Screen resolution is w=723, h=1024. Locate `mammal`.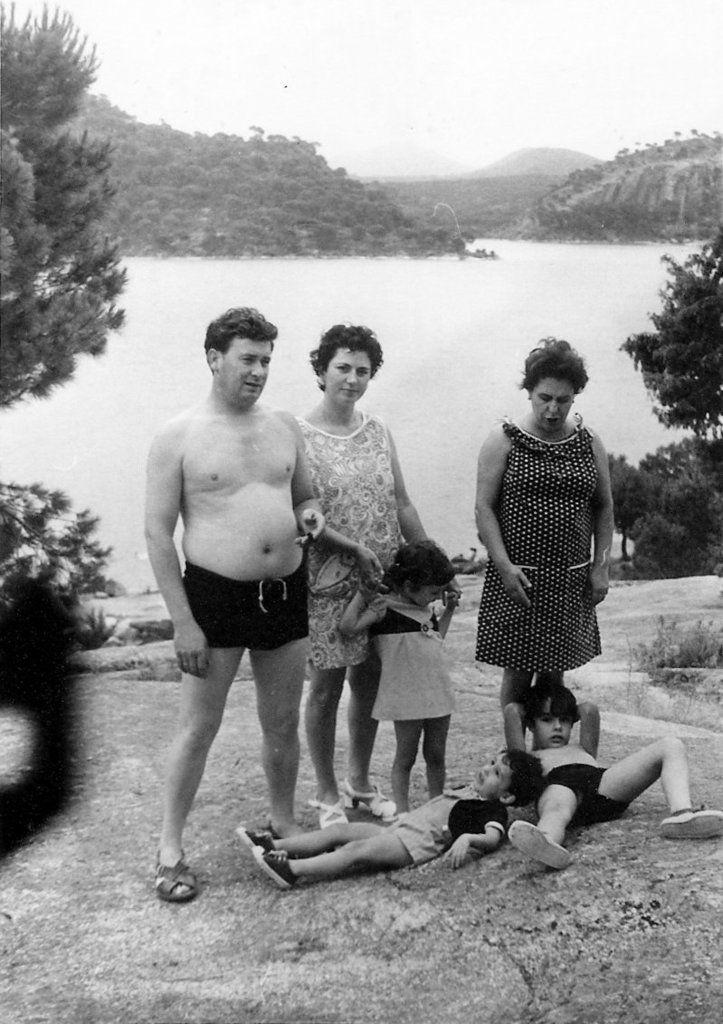
{"x1": 337, "y1": 539, "x2": 462, "y2": 819}.
